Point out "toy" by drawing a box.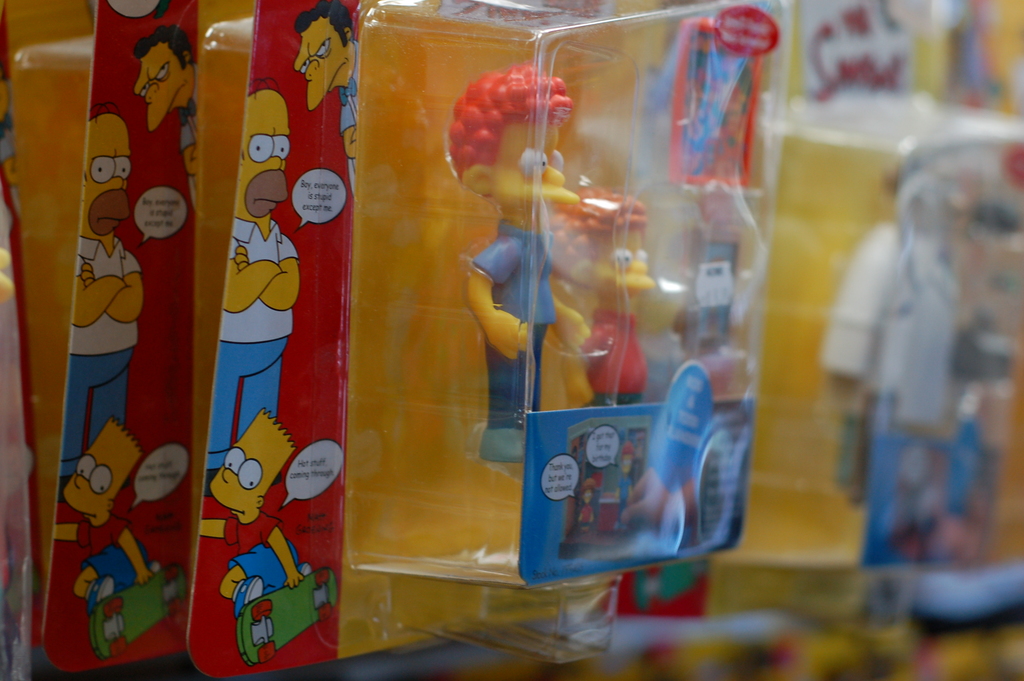
(575, 188, 648, 406).
